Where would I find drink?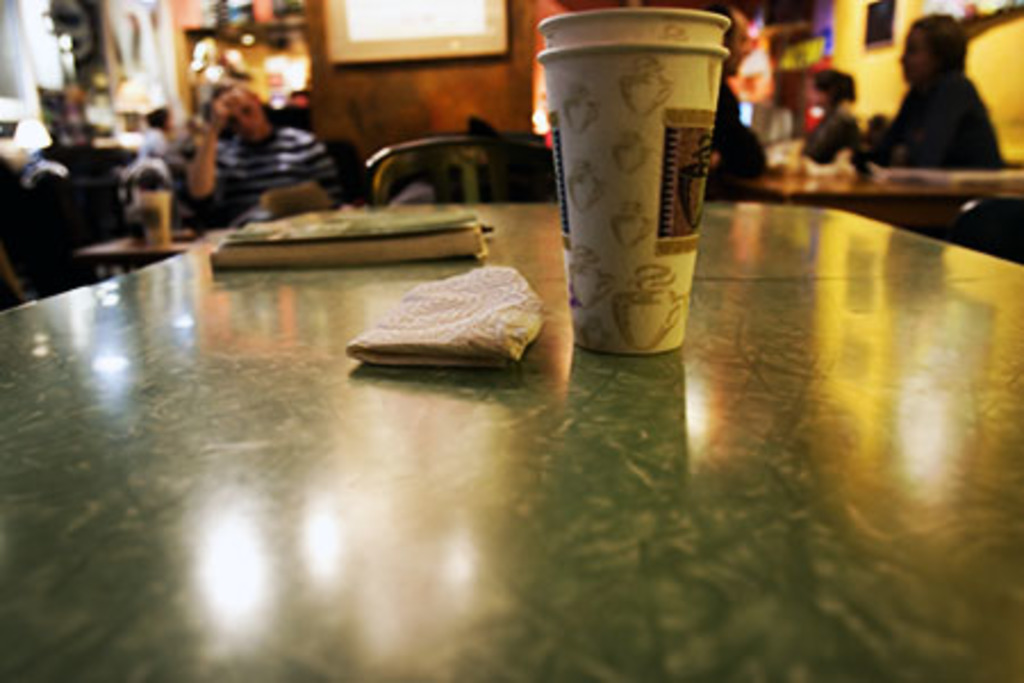
At BBox(546, 30, 740, 367).
